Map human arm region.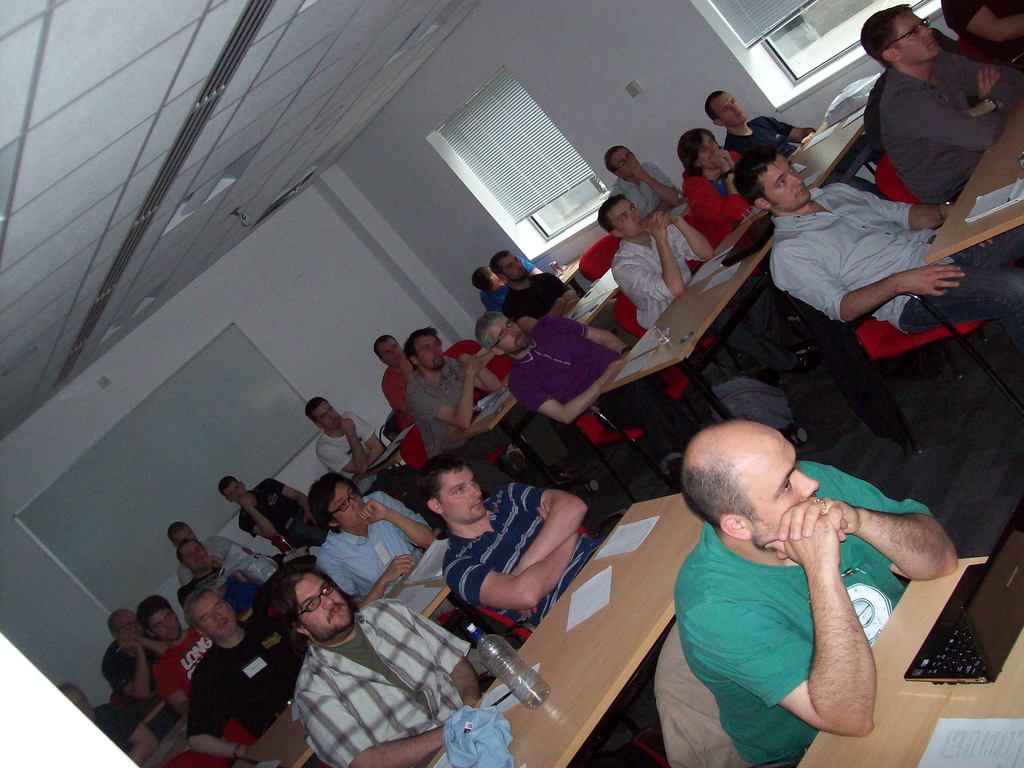
Mapped to BBox(296, 682, 461, 767).
